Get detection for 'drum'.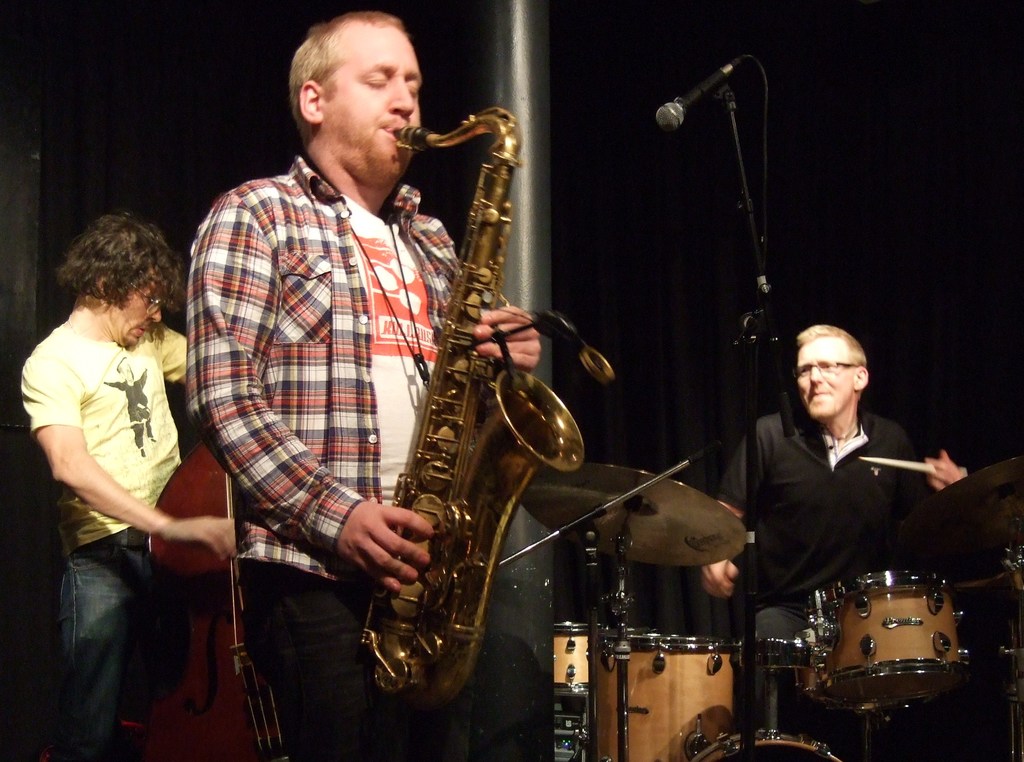
Detection: box(556, 621, 608, 691).
